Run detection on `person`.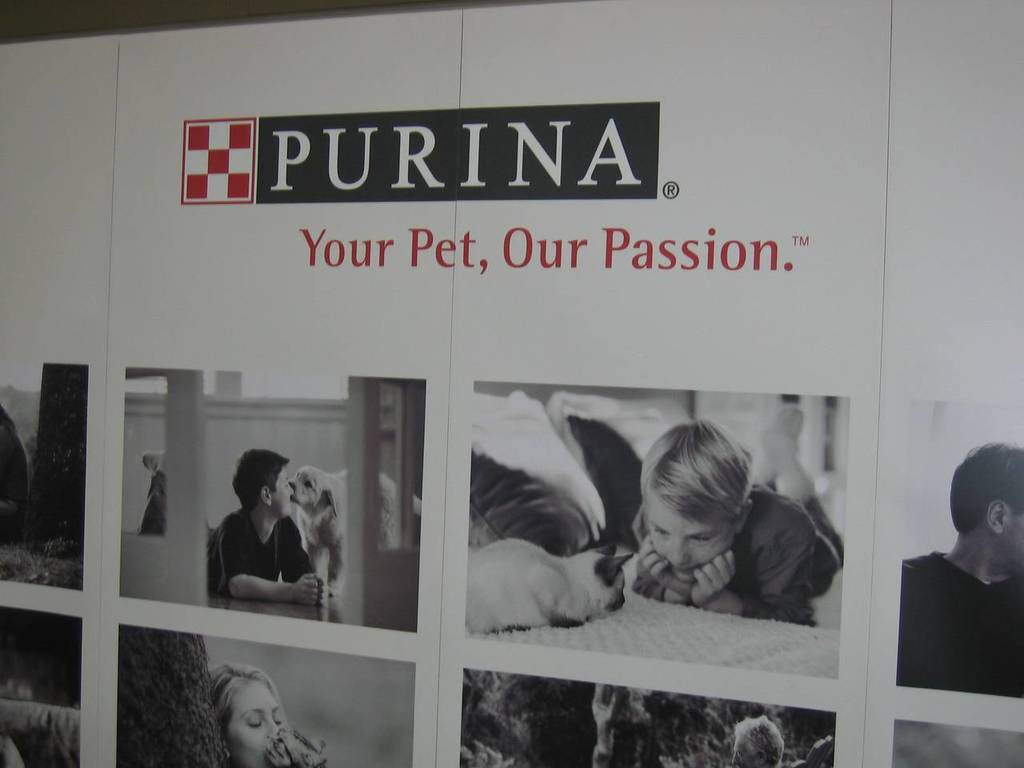
Result: [631, 398, 851, 626].
